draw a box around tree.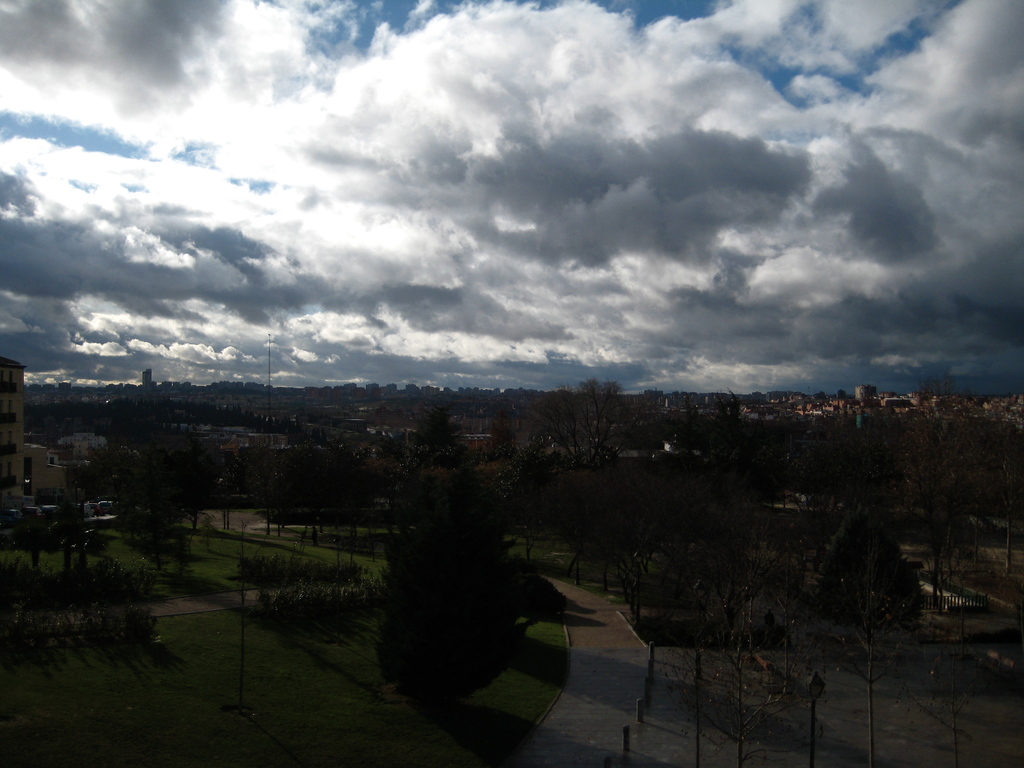
x1=541 y1=481 x2=602 y2=560.
